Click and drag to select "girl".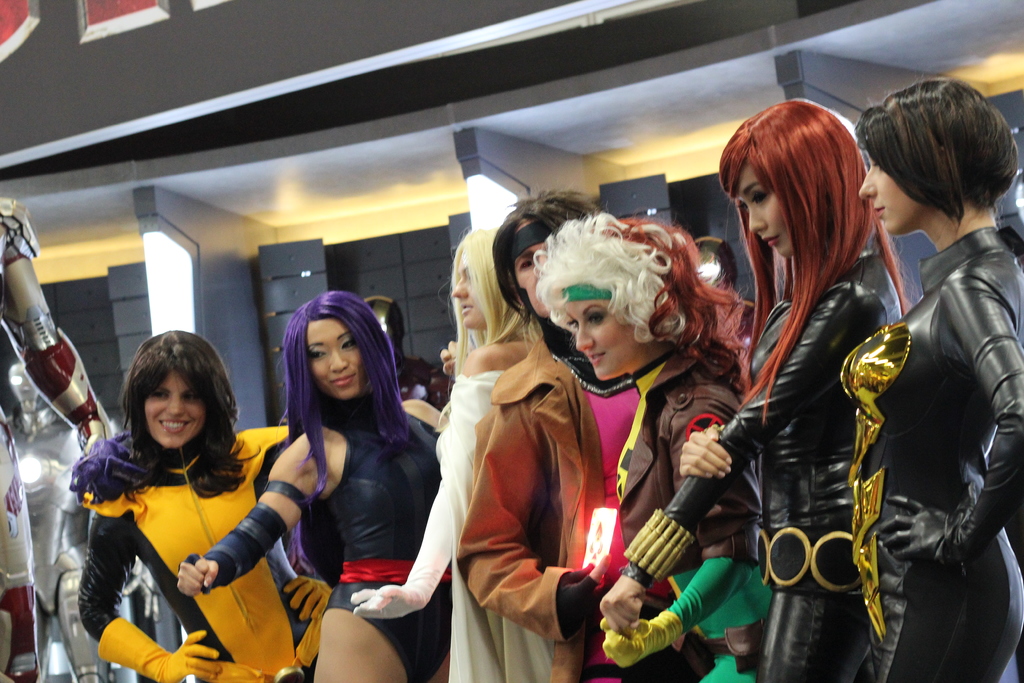
Selection: (left=352, top=225, right=554, bottom=682).
